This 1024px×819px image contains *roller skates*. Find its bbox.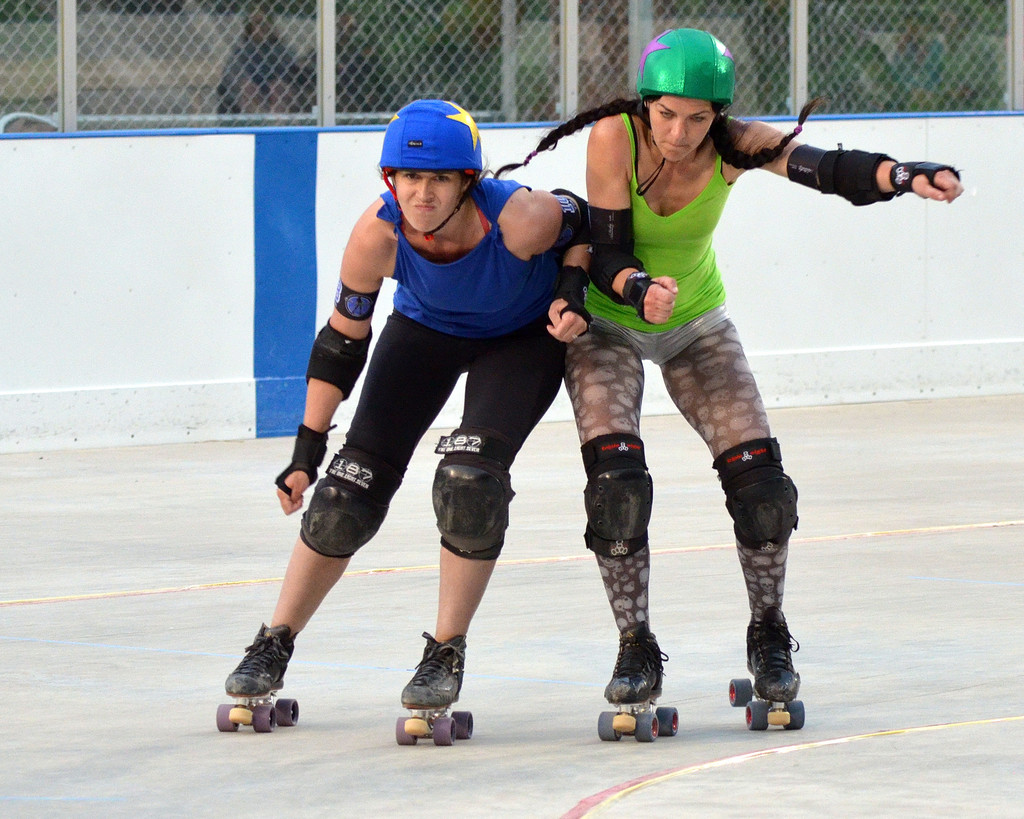
l=398, t=628, r=475, b=748.
